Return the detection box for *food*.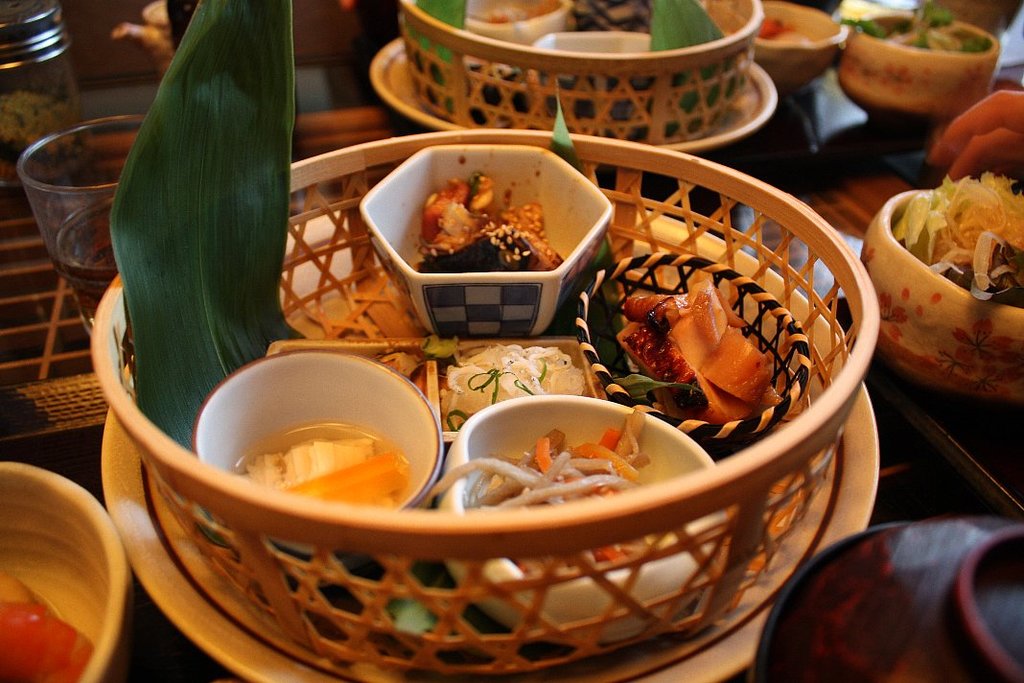
locate(840, 2, 992, 50).
